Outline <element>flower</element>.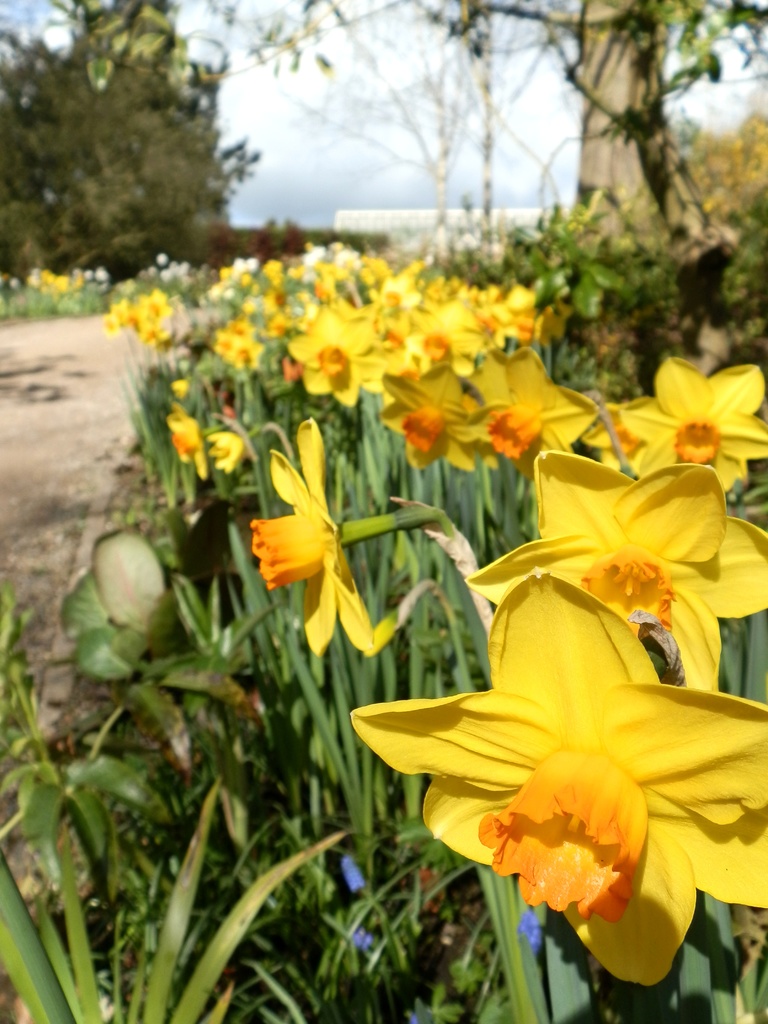
Outline: {"left": 249, "top": 415, "right": 454, "bottom": 662}.
